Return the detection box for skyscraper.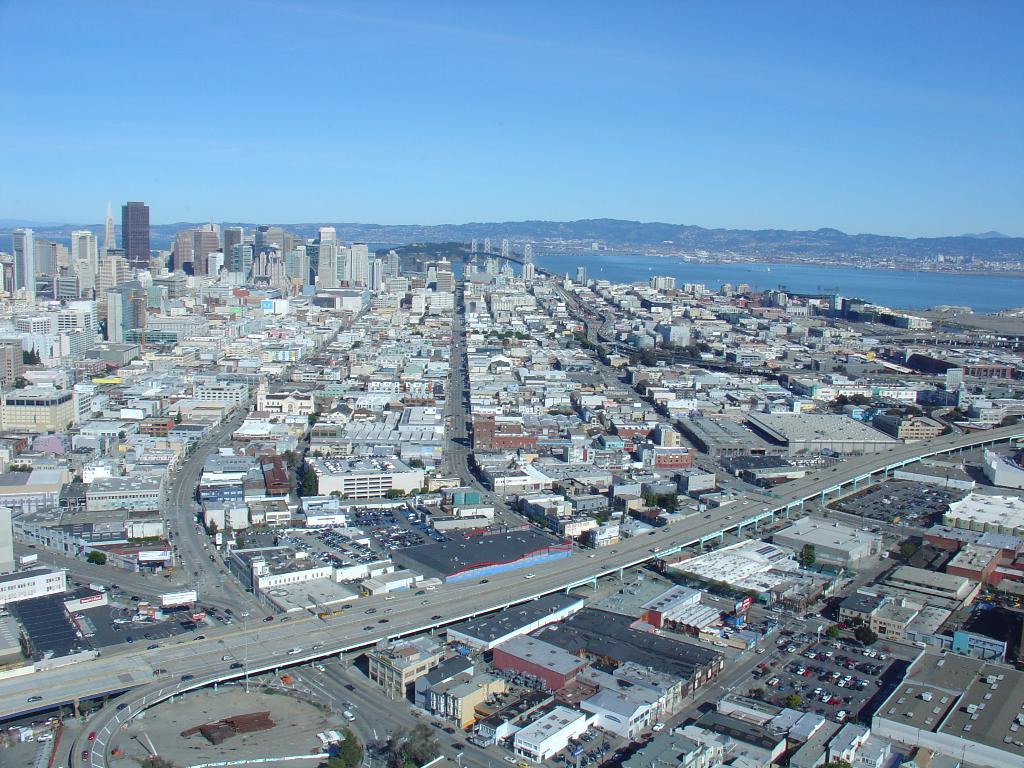
[x1=11, y1=225, x2=36, y2=296].
